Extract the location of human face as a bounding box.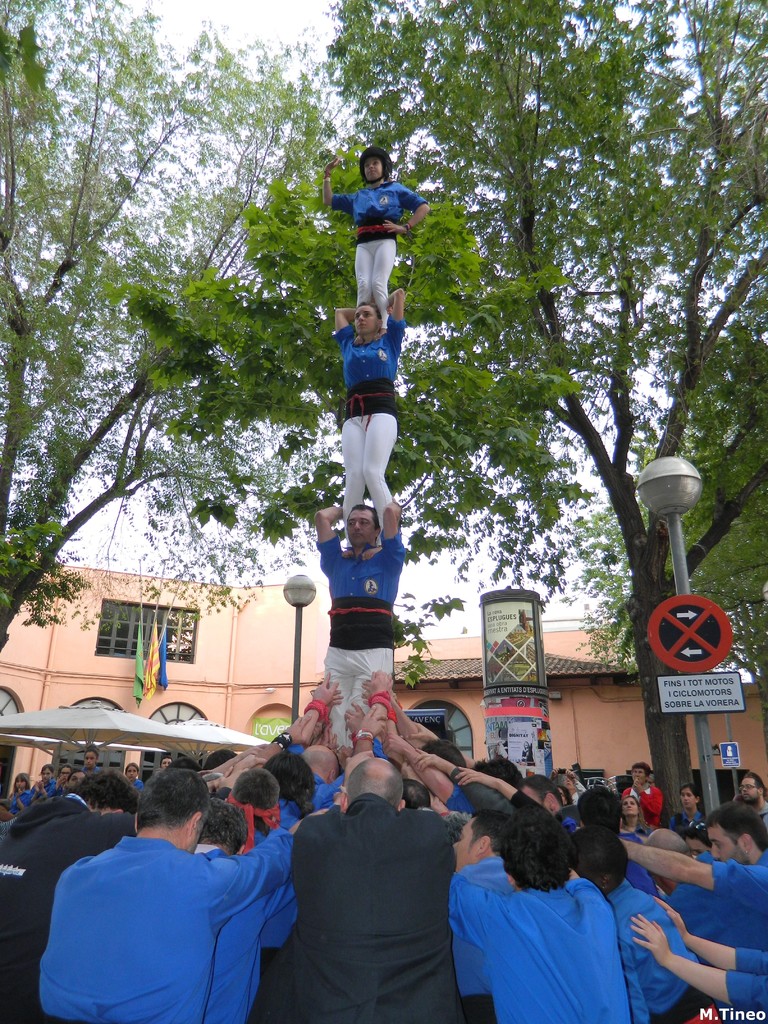
crop(740, 776, 754, 799).
